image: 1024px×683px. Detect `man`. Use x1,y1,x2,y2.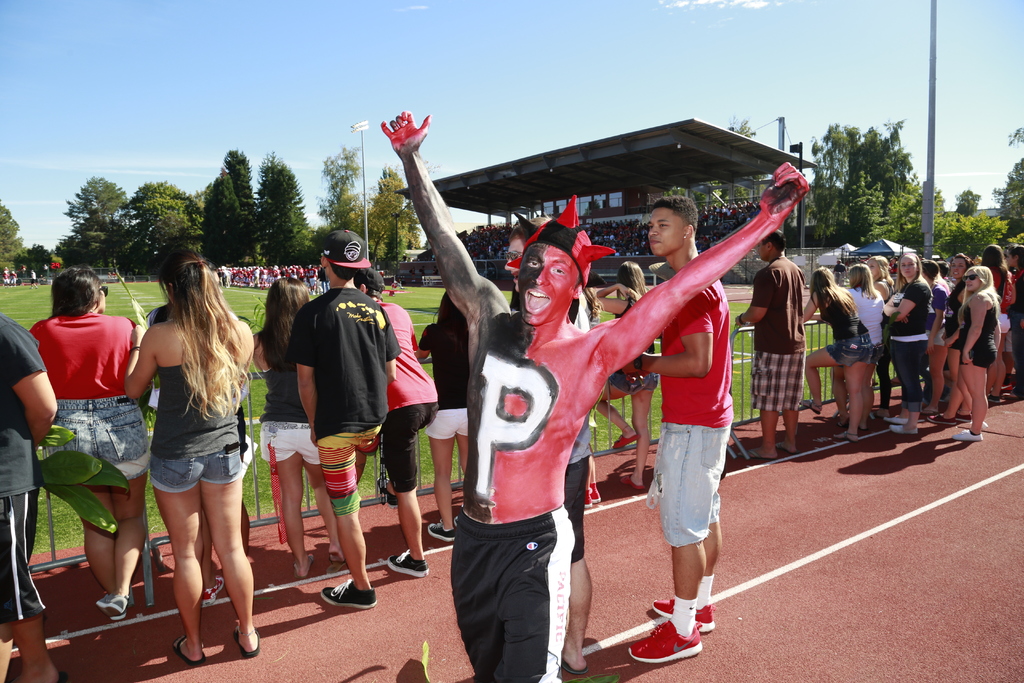
378,104,811,682.
